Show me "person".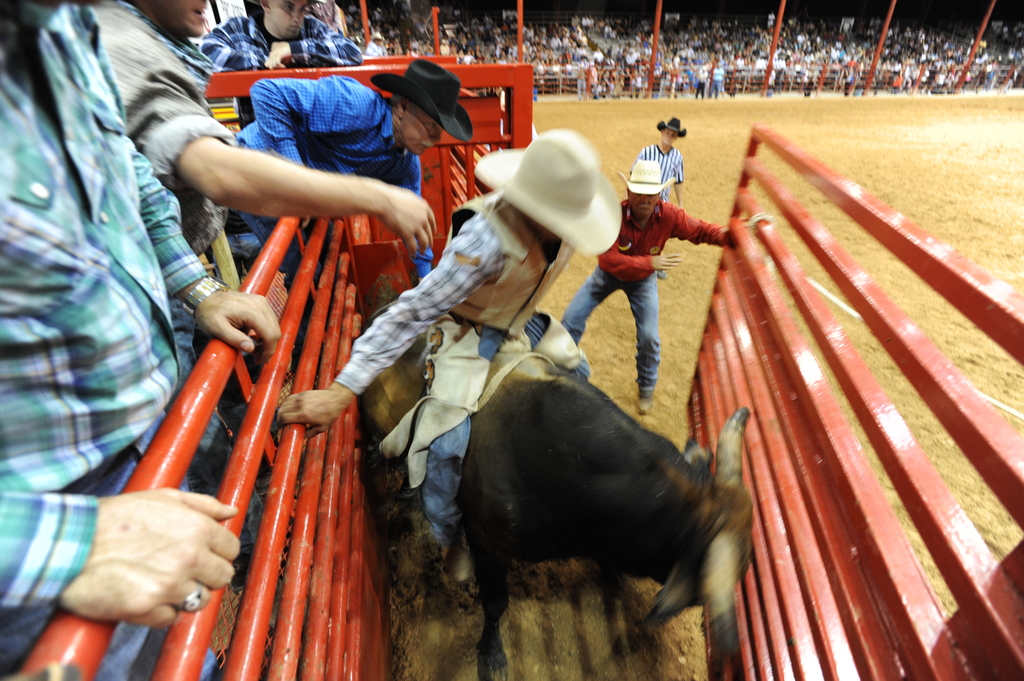
"person" is here: 271, 124, 621, 545.
